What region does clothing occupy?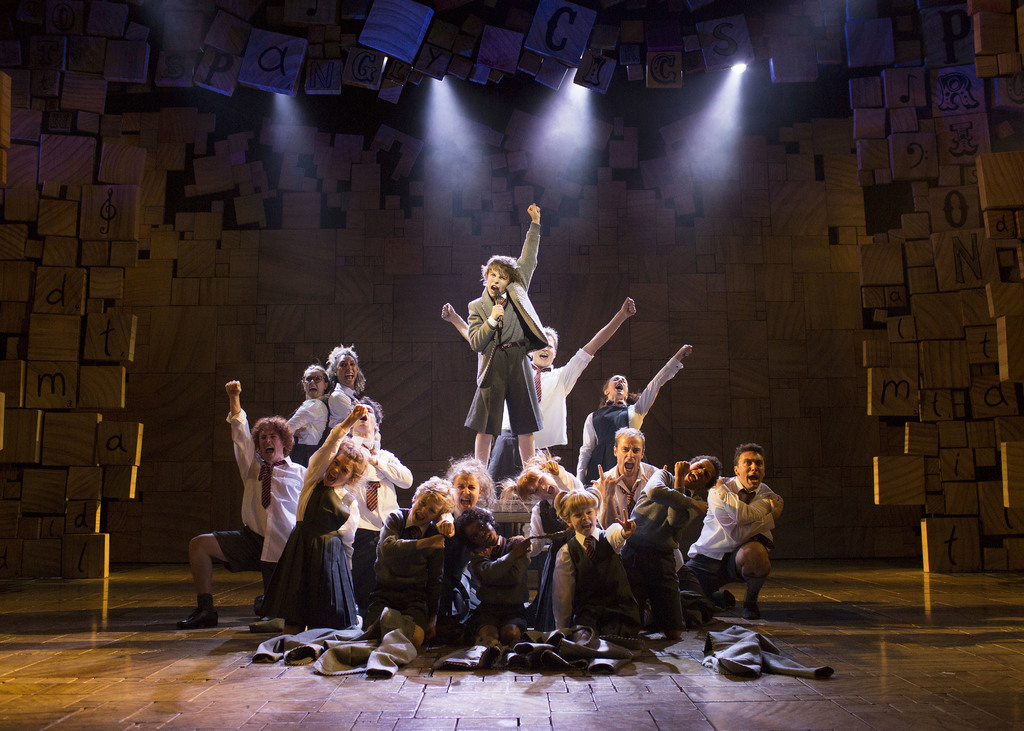
l=279, t=542, r=355, b=625.
